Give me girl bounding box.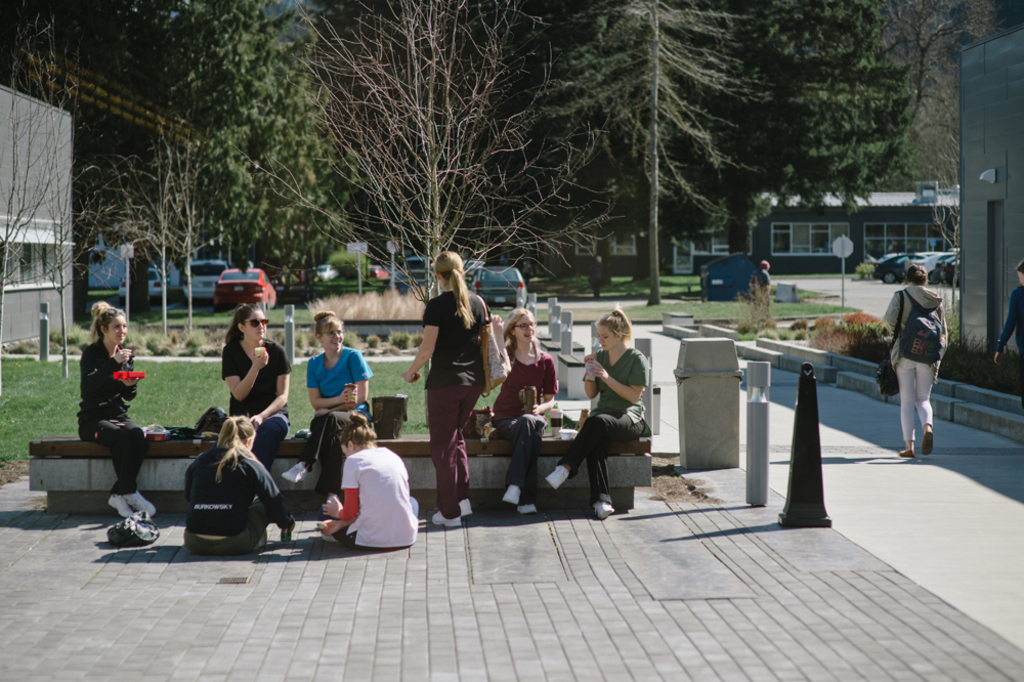
region(216, 303, 292, 466).
